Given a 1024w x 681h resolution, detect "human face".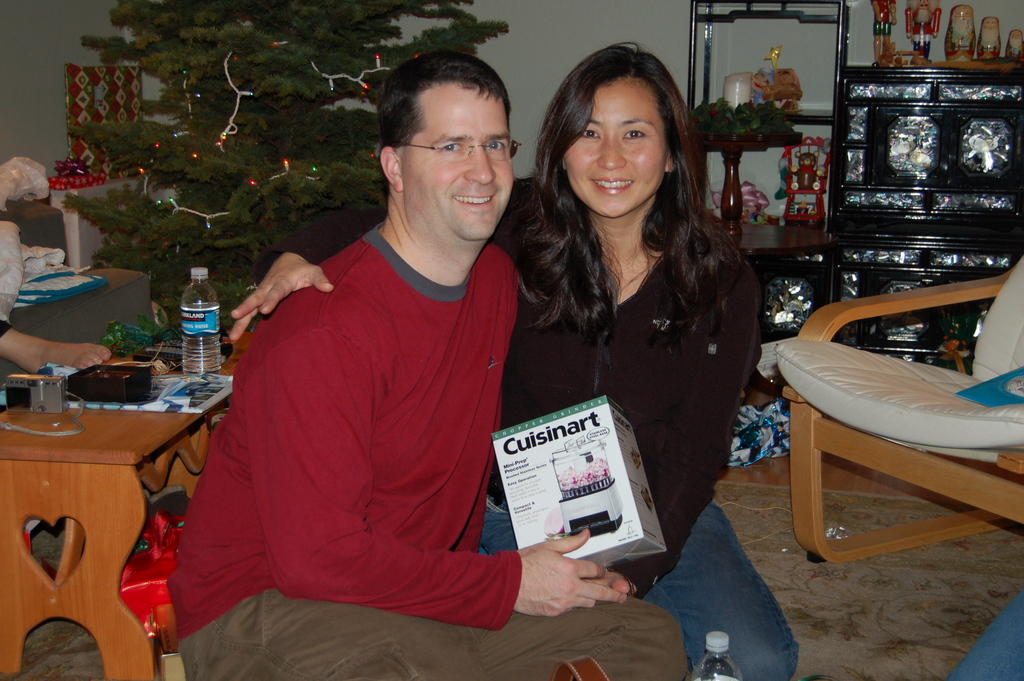
bbox=[563, 79, 671, 223].
